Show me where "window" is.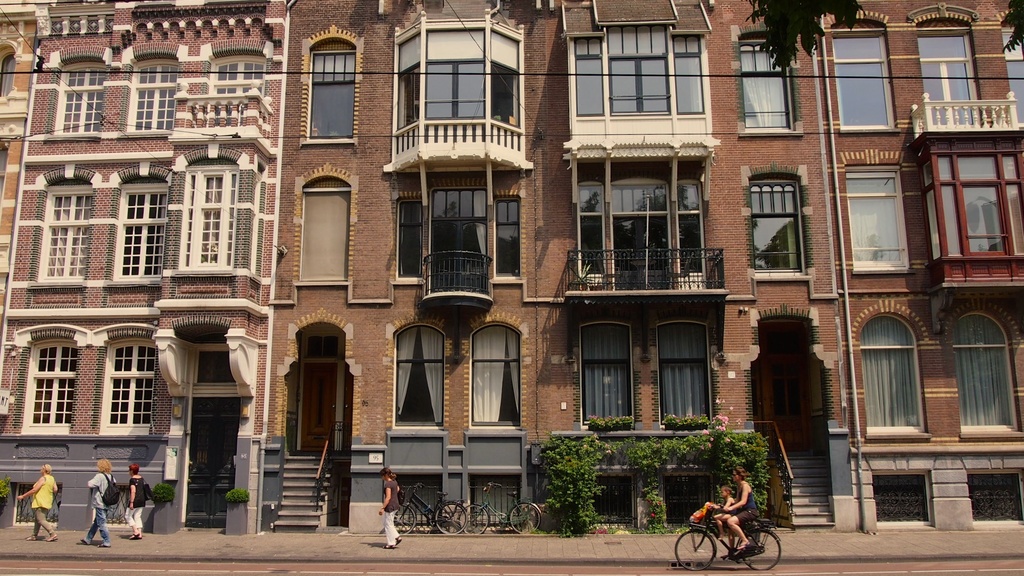
"window" is at {"left": 10, "top": 482, "right": 67, "bottom": 527}.
